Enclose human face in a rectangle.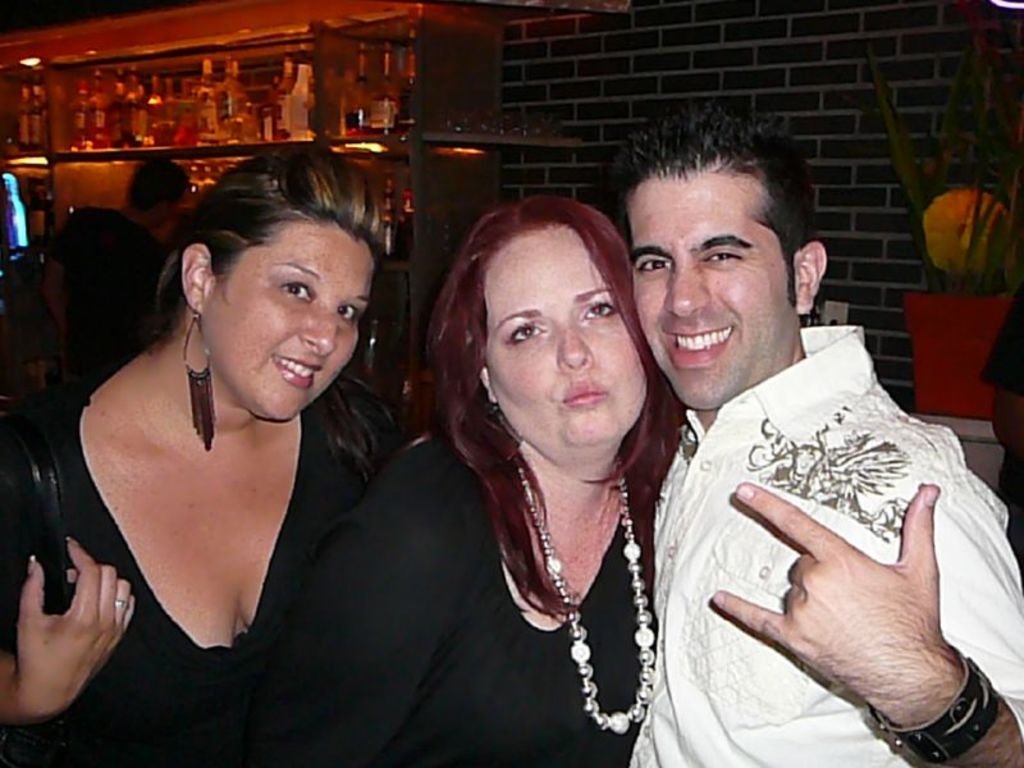
box(485, 225, 650, 447).
